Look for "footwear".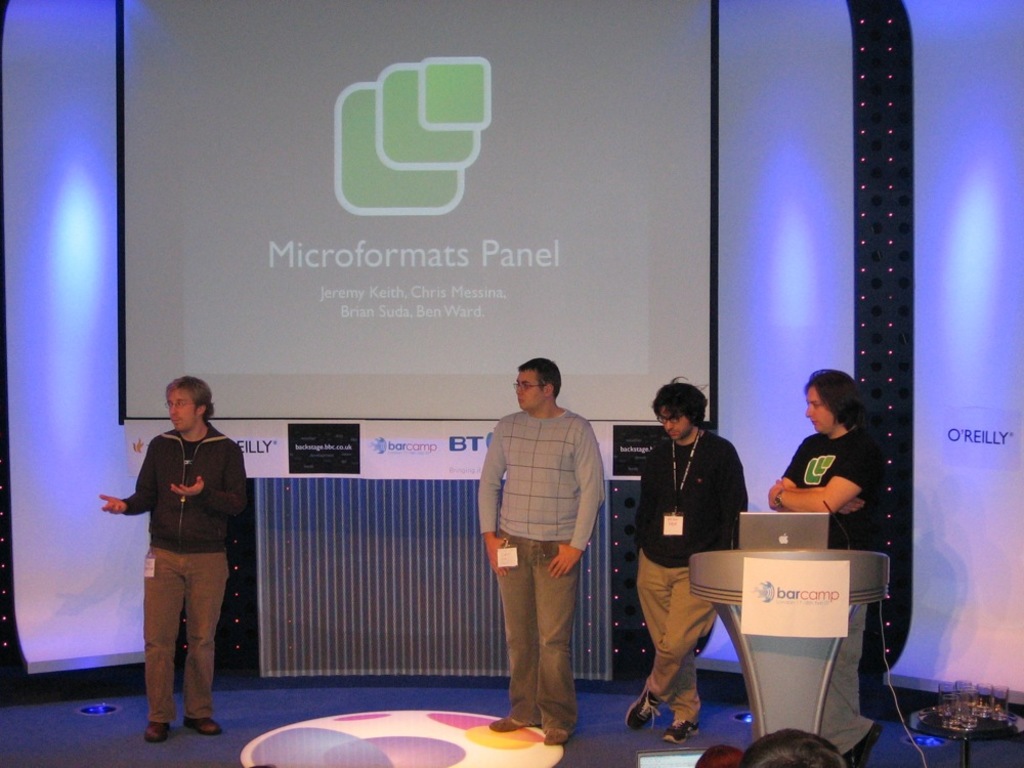
Found: [x1=665, y1=712, x2=703, y2=746].
